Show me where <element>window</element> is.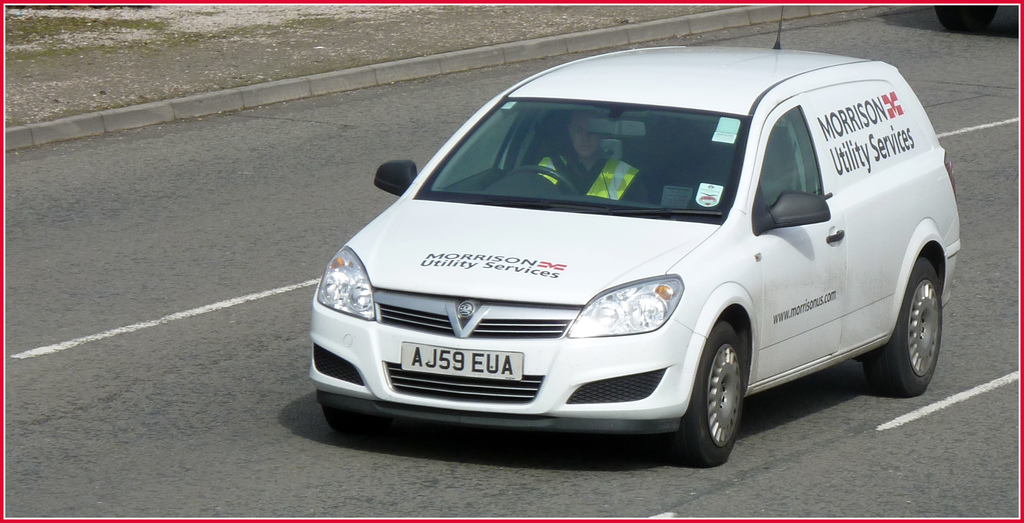
<element>window</element> is at 749/101/830/227.
